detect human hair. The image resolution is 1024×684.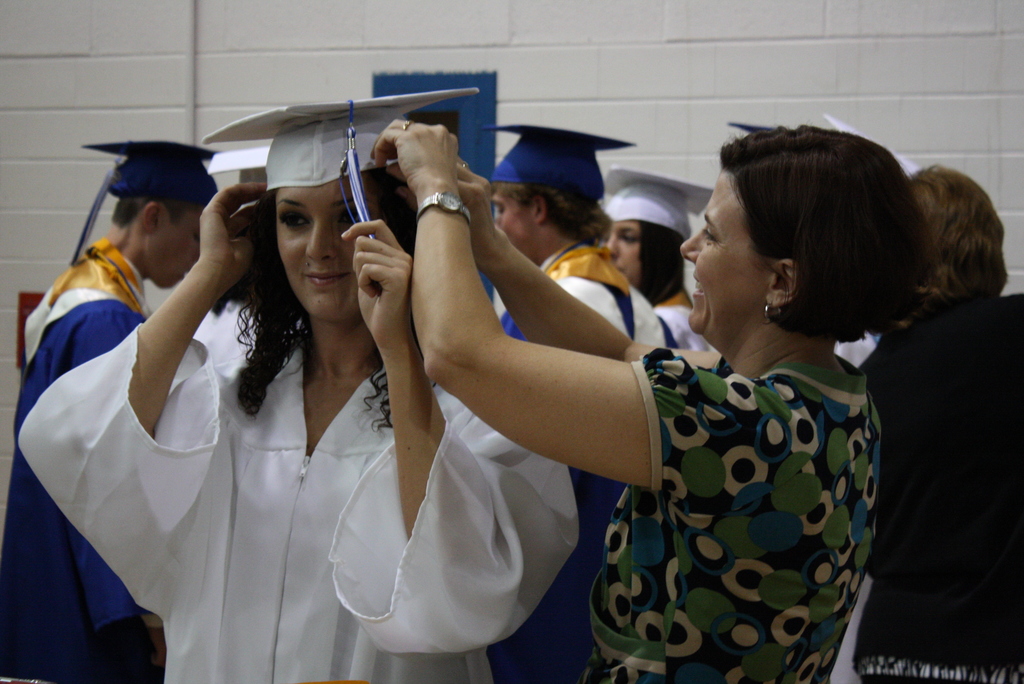
<box>493,178,617,252</box>.
